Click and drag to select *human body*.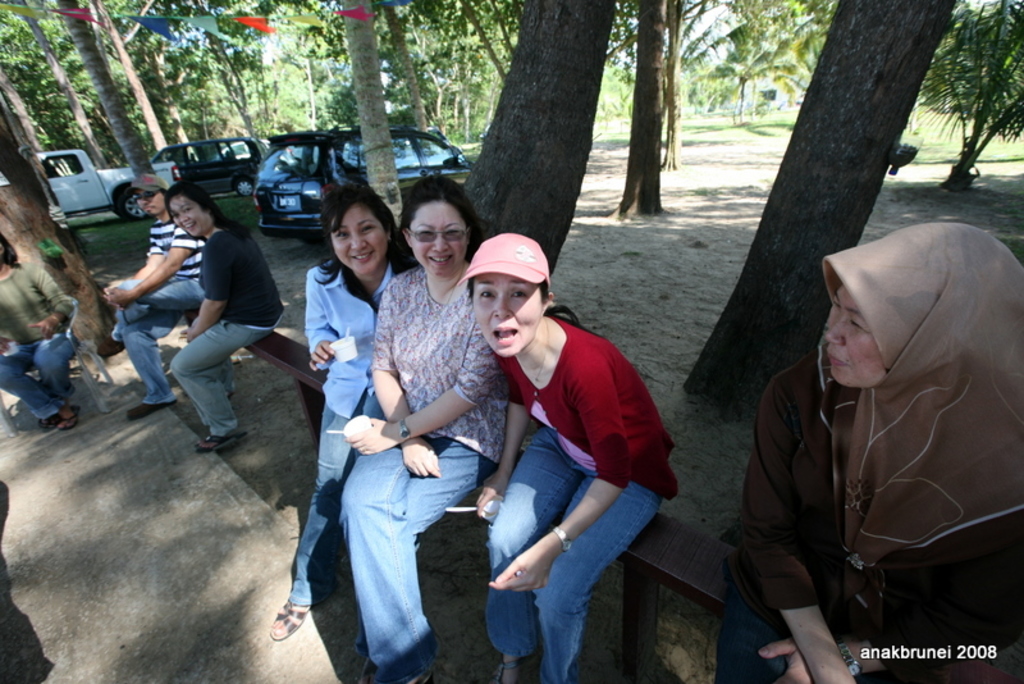
Selection: bbox(348, 178, 521, 683).
